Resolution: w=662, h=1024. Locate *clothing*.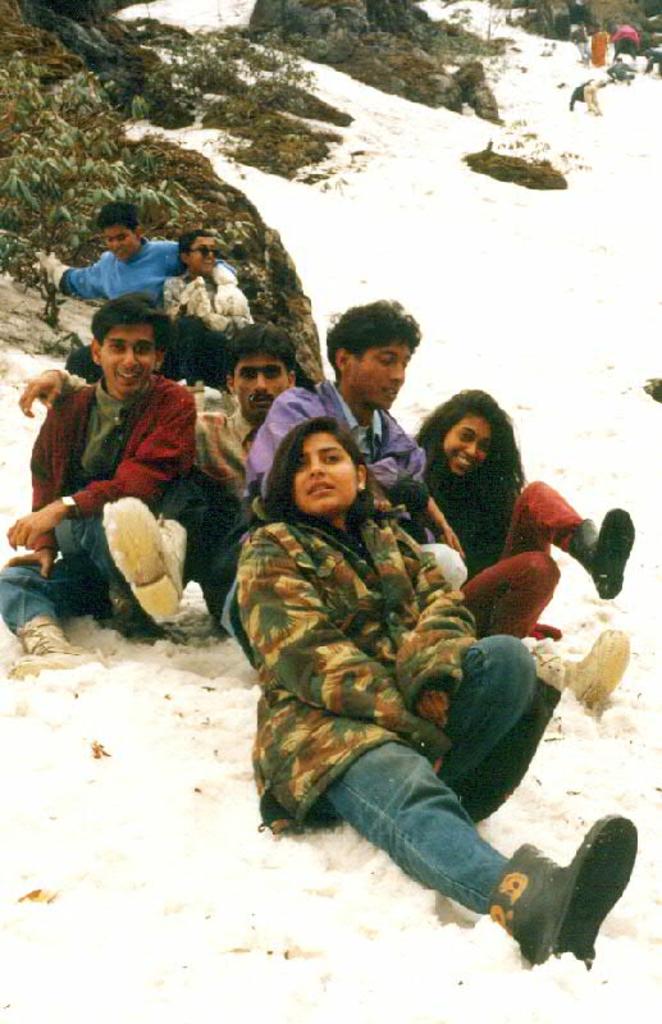
bbox(248, 465, 507, 918).
